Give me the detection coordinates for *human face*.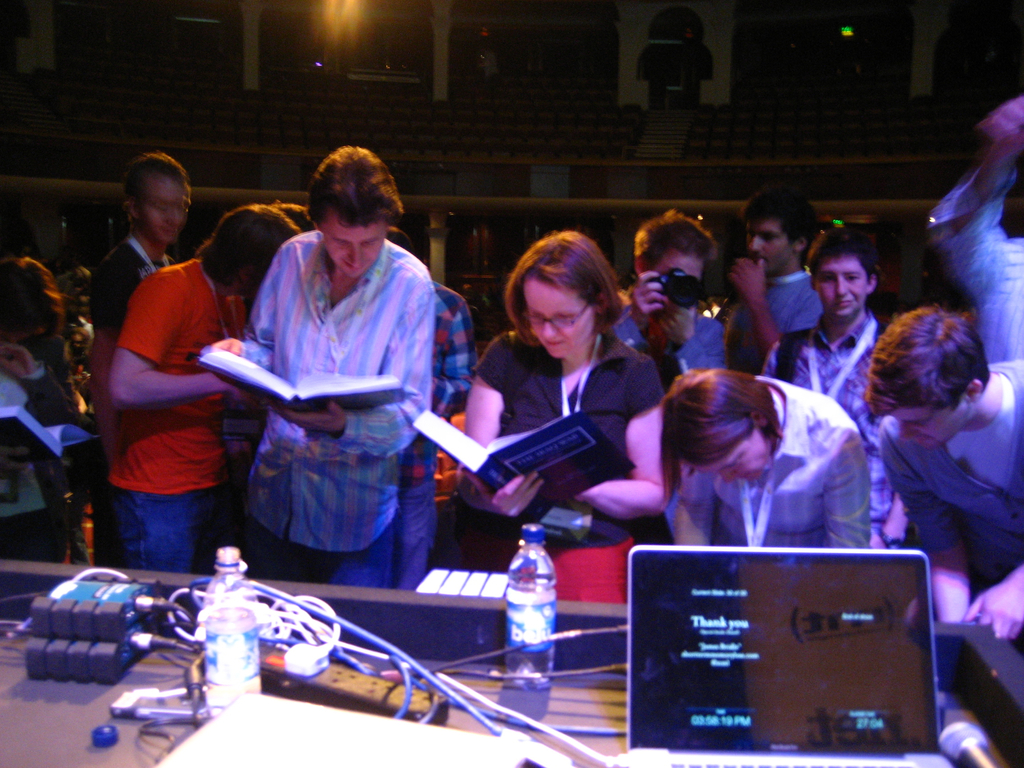
321:223:387:282.
